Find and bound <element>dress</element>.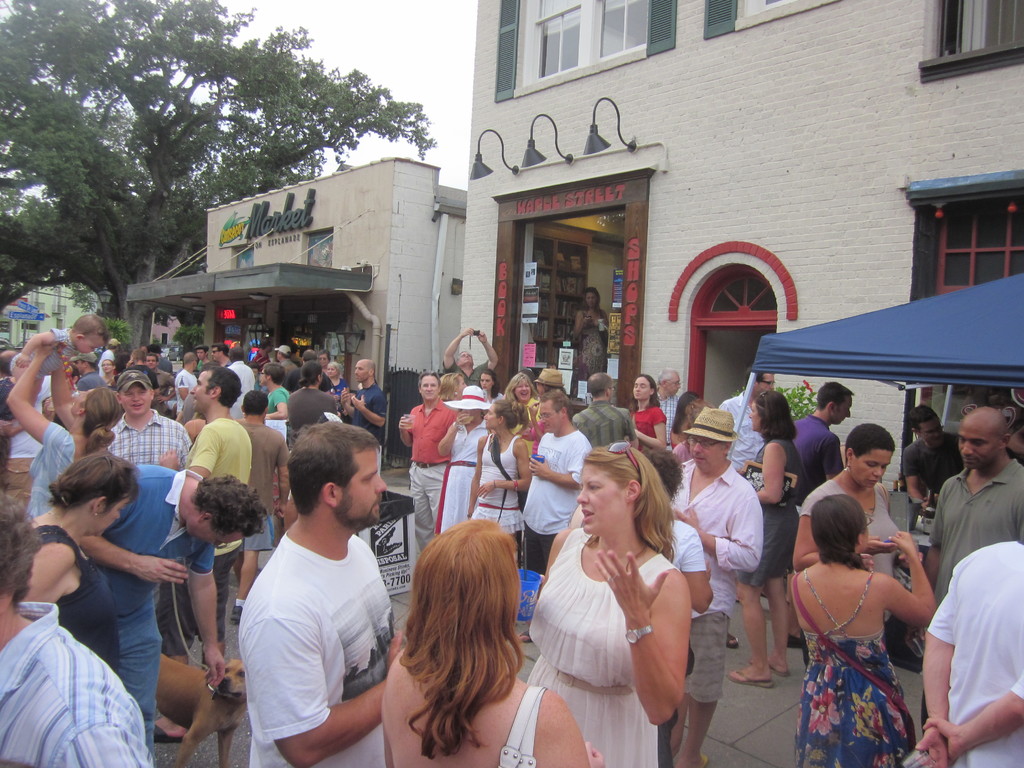
Bound: l=719, t=426, r=801, b=591.
